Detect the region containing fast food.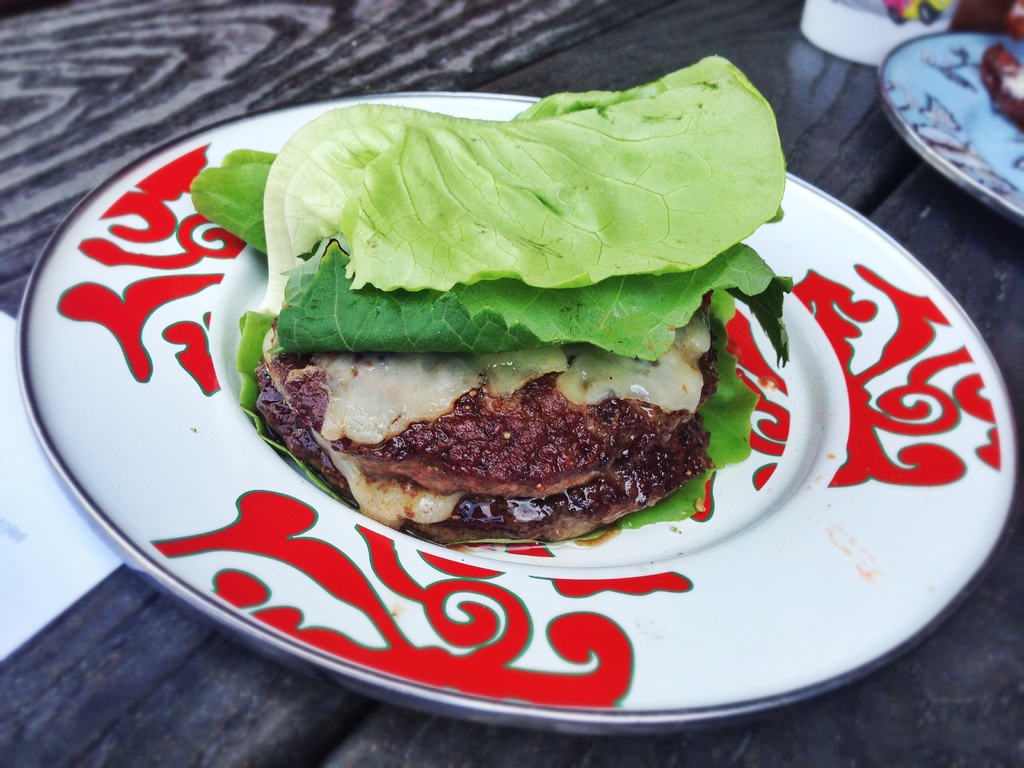
region(255, 63, 786, 540).
